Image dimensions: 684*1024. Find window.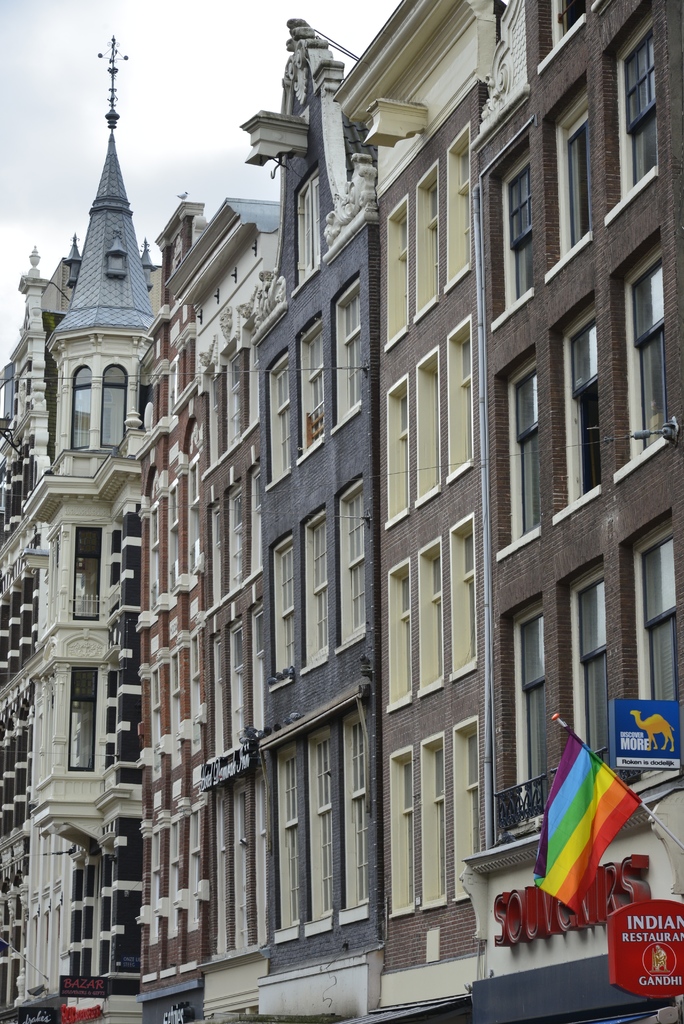
[288,316,334,458].
